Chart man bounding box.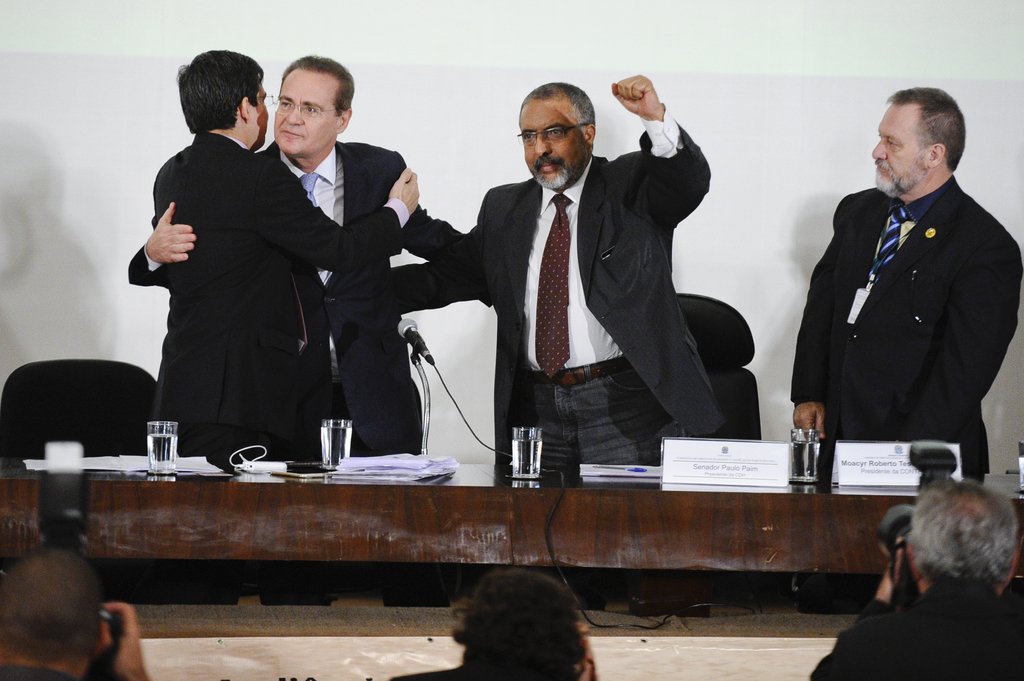
Charted: bbox(392, 565, 593, 680).
